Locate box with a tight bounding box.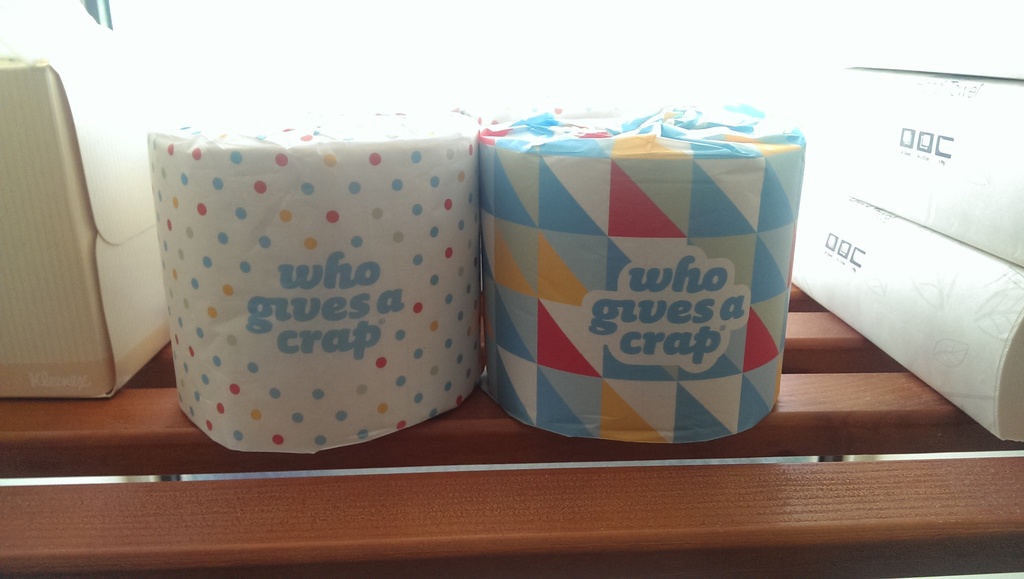
0,0,173,400.
